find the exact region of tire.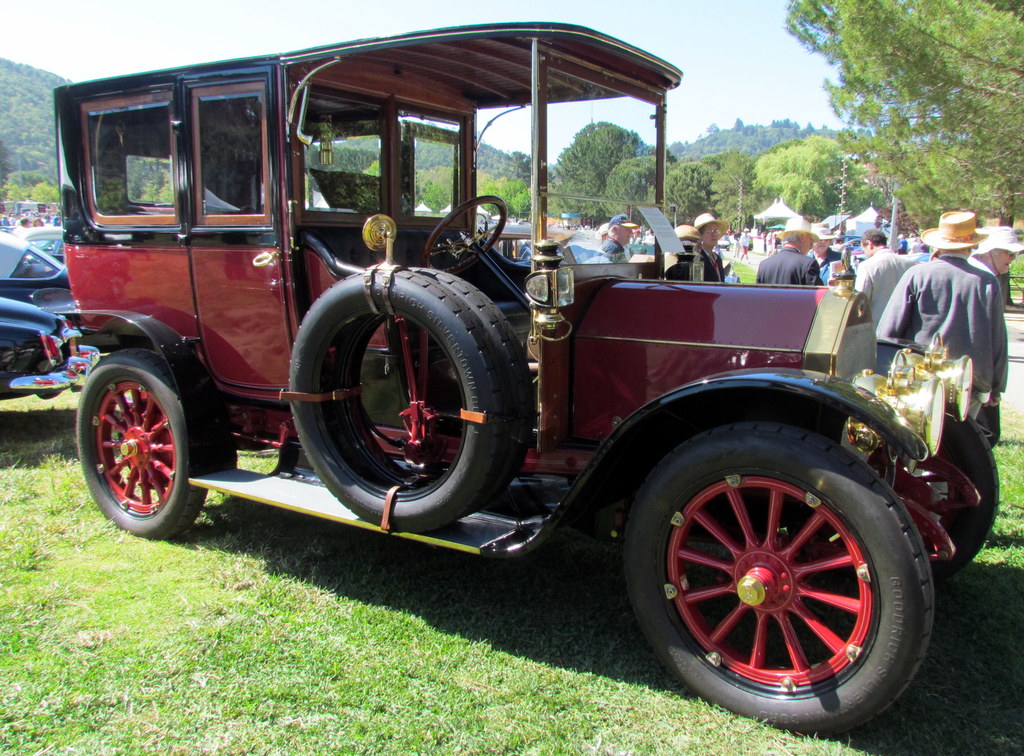
Exact region: [79, 350, 213, 541].
